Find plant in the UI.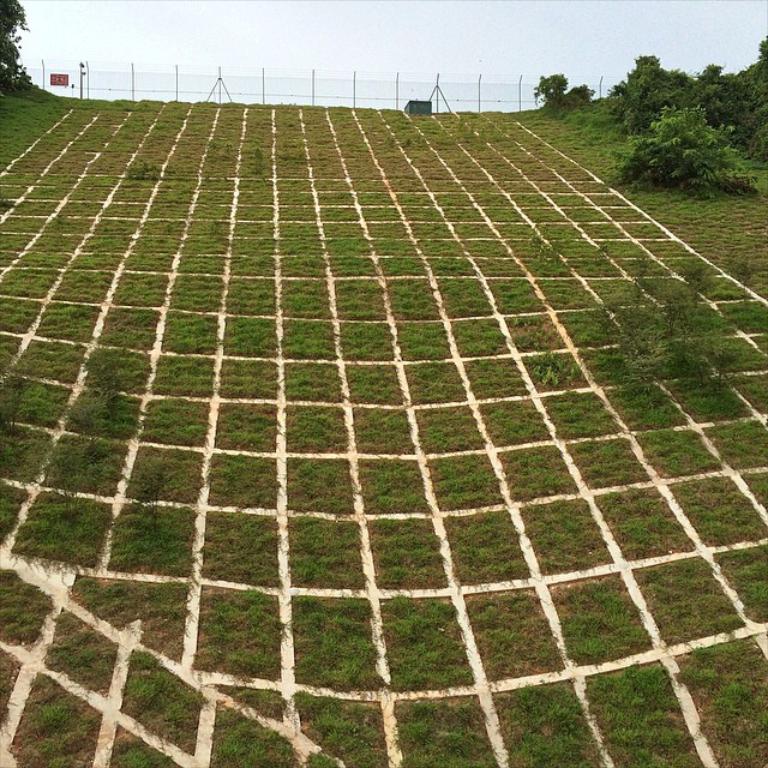
UI element at <bbox>0, 484, 29, 552</bbox>.
